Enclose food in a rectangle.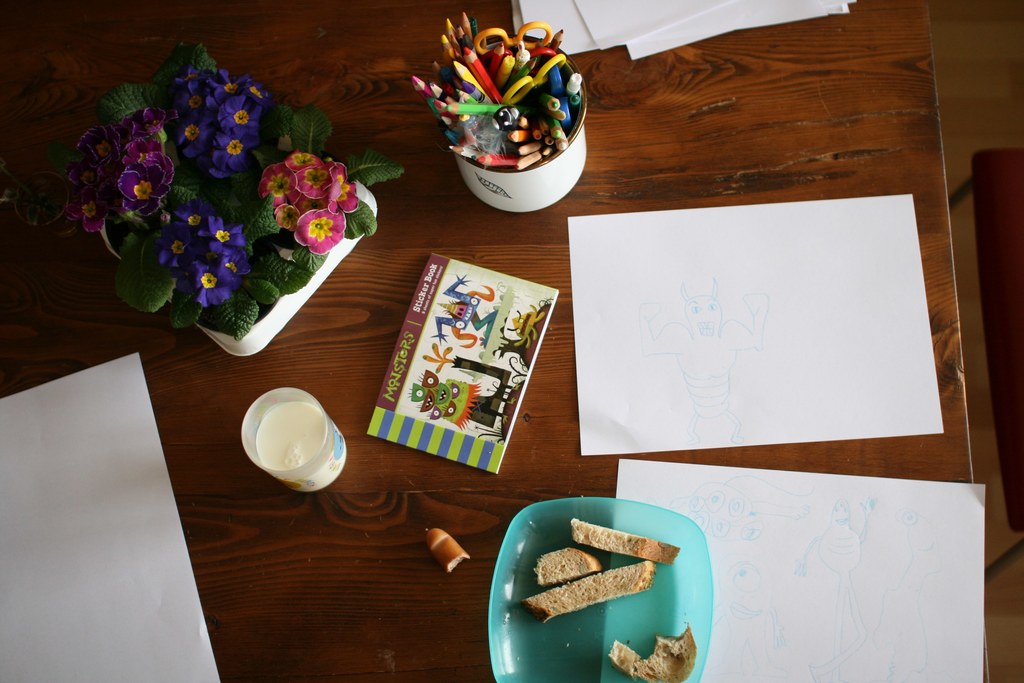
[605, 614, 698, 682].
